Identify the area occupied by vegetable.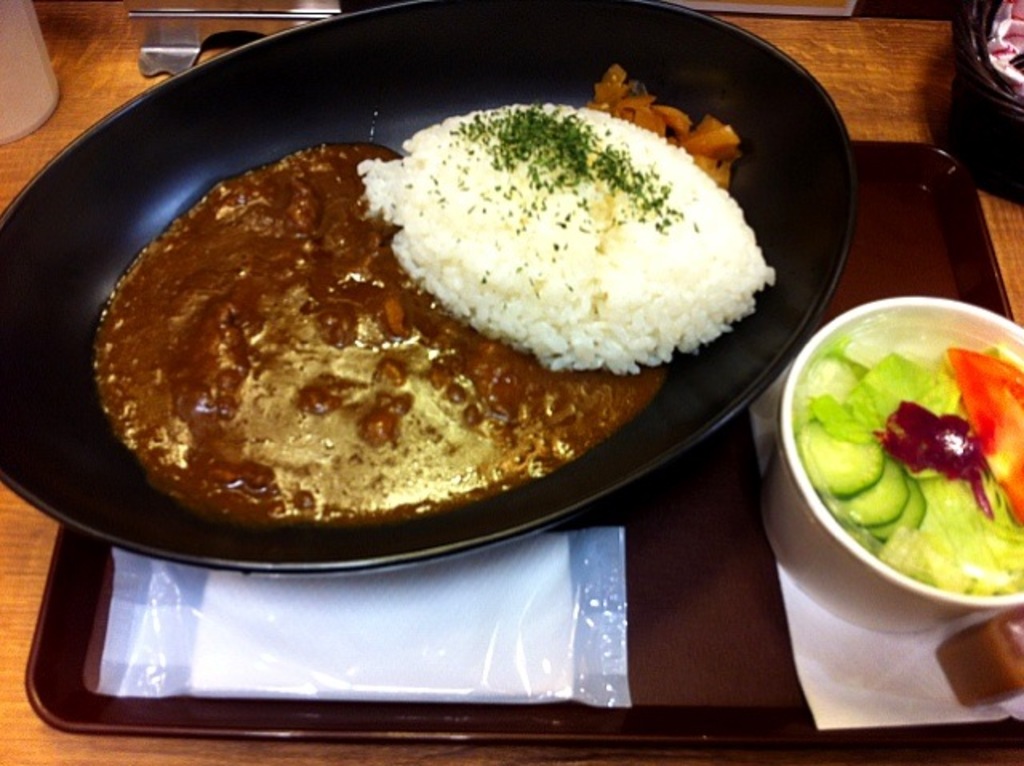
Area: bbox=[949, 341, 1022, 520].
